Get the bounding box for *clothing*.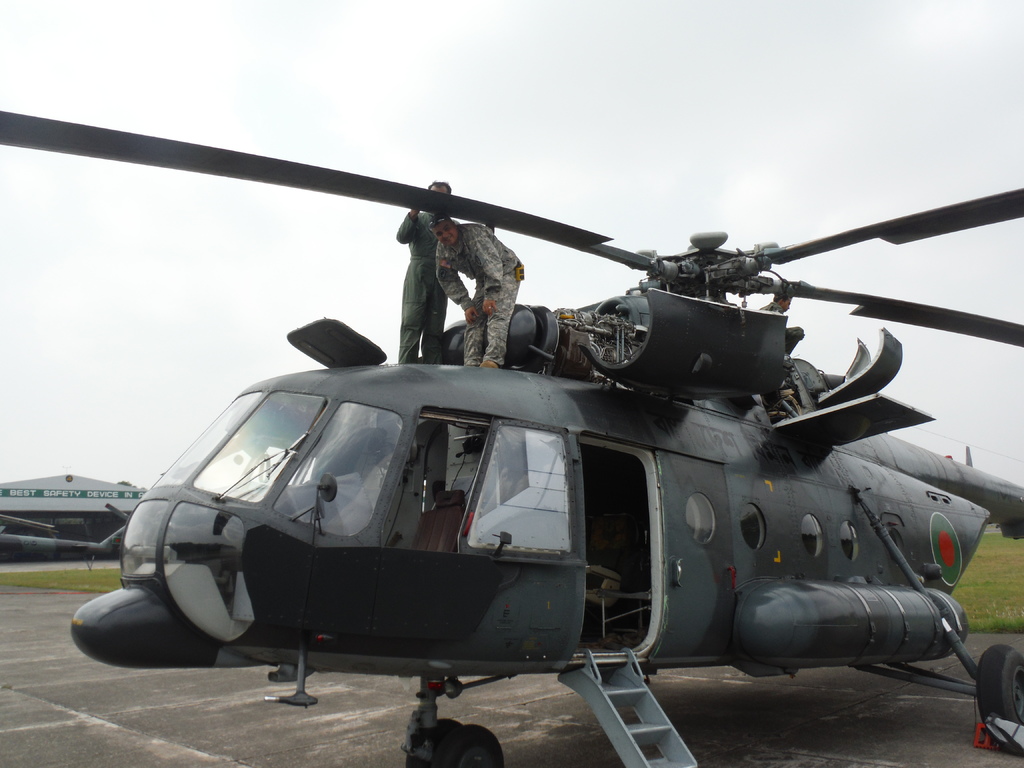
(x1=395, y1=203, x2=455, y2=368).
